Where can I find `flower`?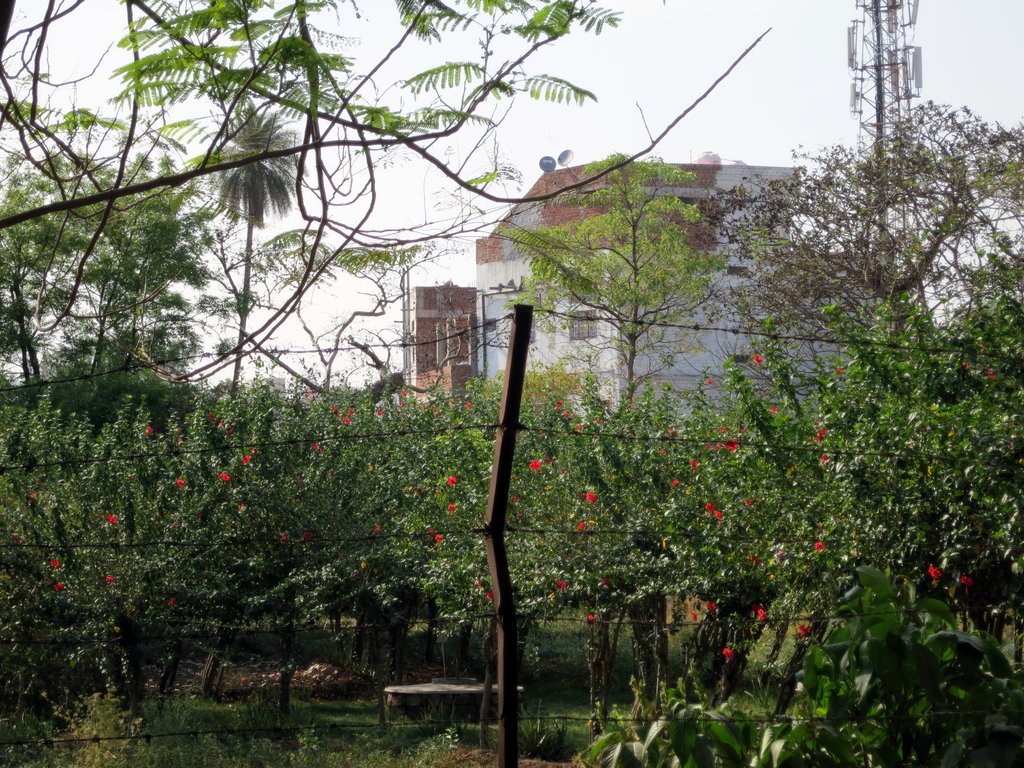
You can find it at {"left": 559, "top": 576, "right": 568, "bottom": 591}.
